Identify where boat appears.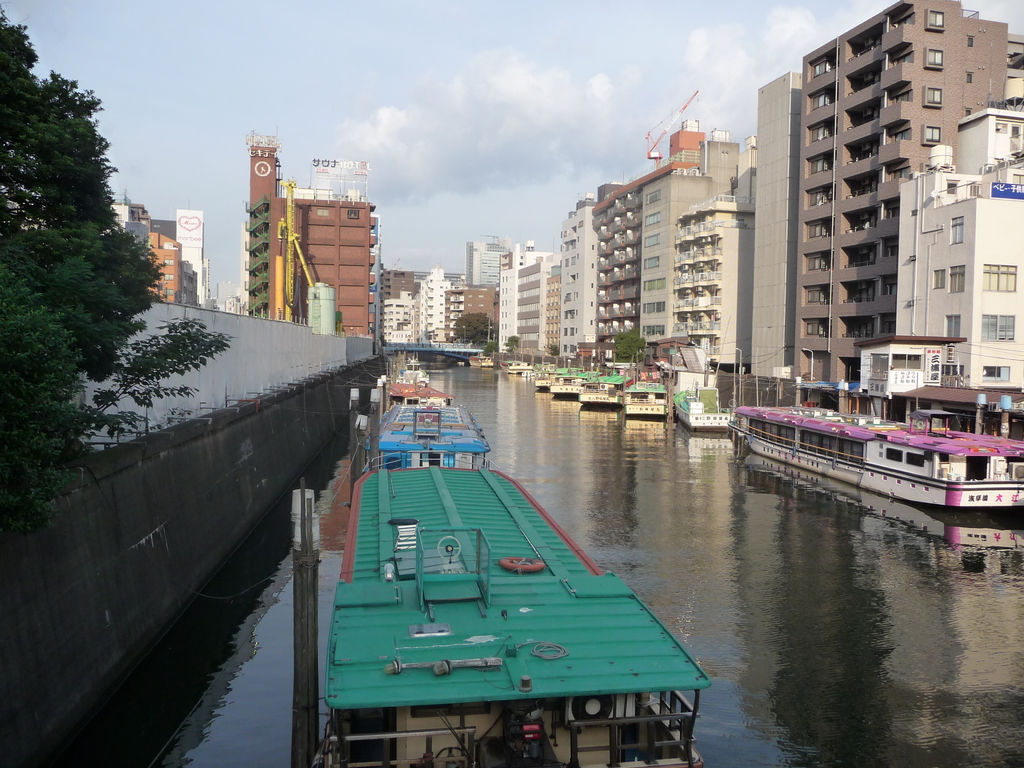
Appears at 673,388,730,434.
